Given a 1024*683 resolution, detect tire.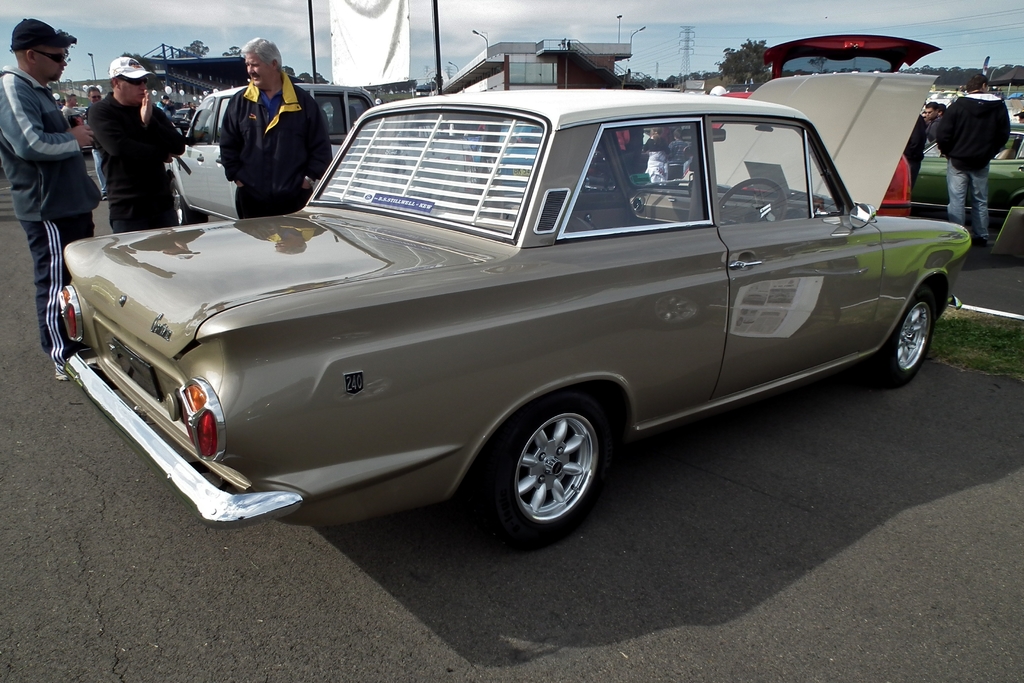
BBox(879, 274, 947, 396).
